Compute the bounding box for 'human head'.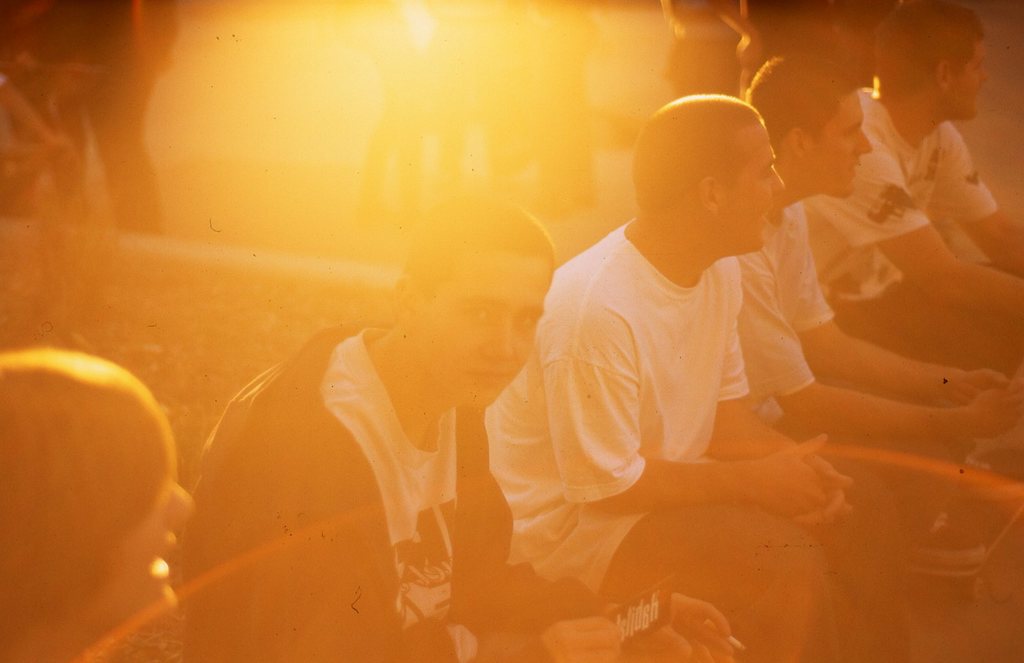
(737, 53, 872, 202).
